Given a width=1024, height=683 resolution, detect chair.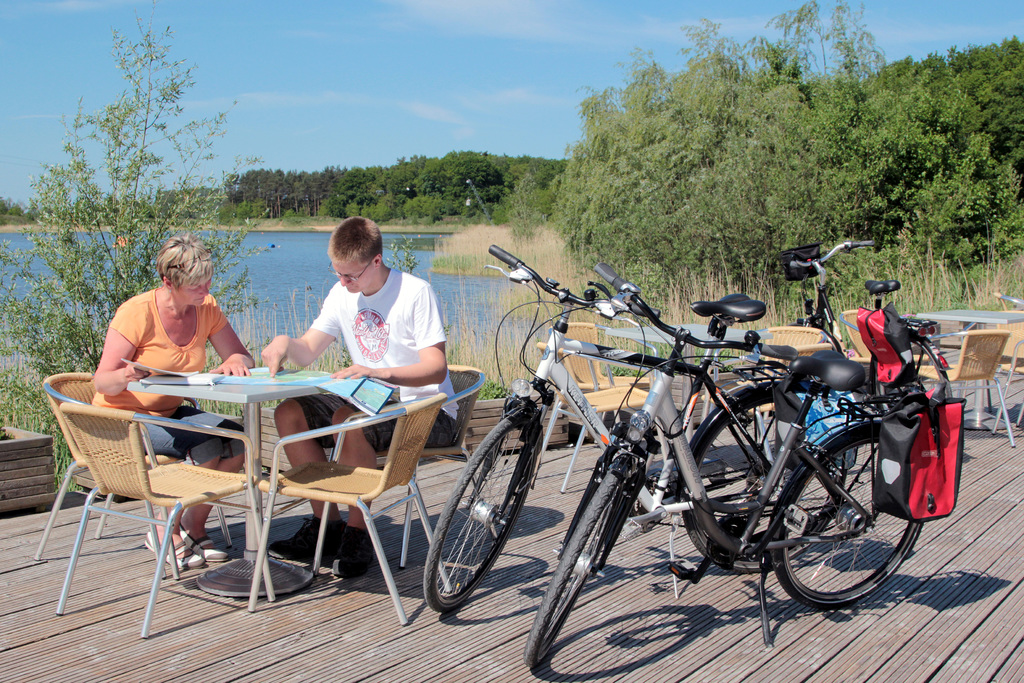
BBox(323, 363, 495, 575).
